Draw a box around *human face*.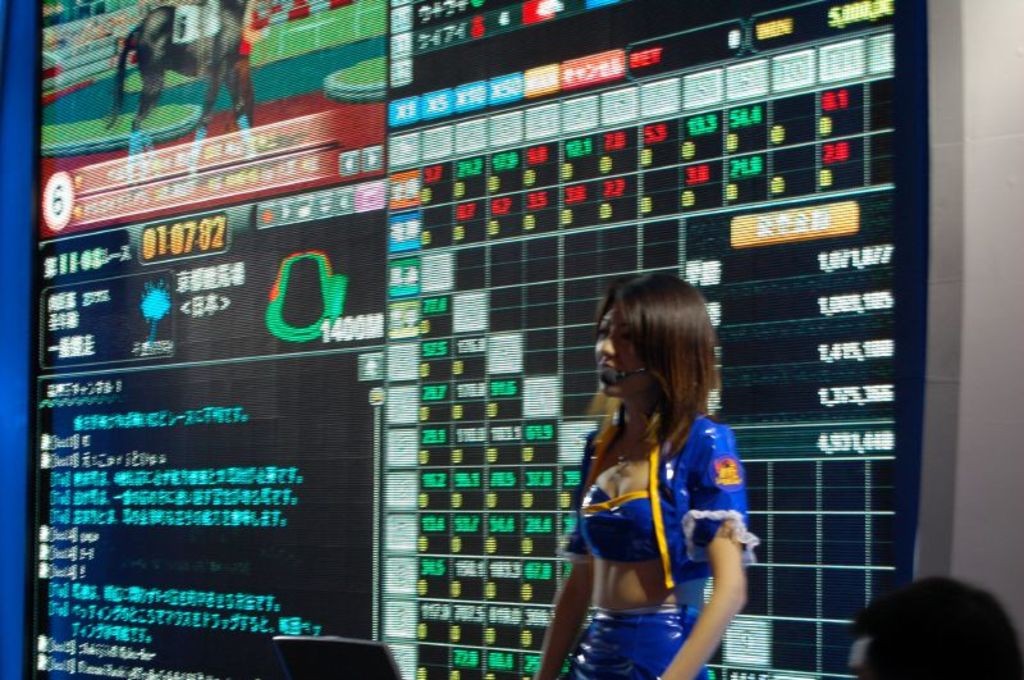
Rect(590, 304, 648, 398).
